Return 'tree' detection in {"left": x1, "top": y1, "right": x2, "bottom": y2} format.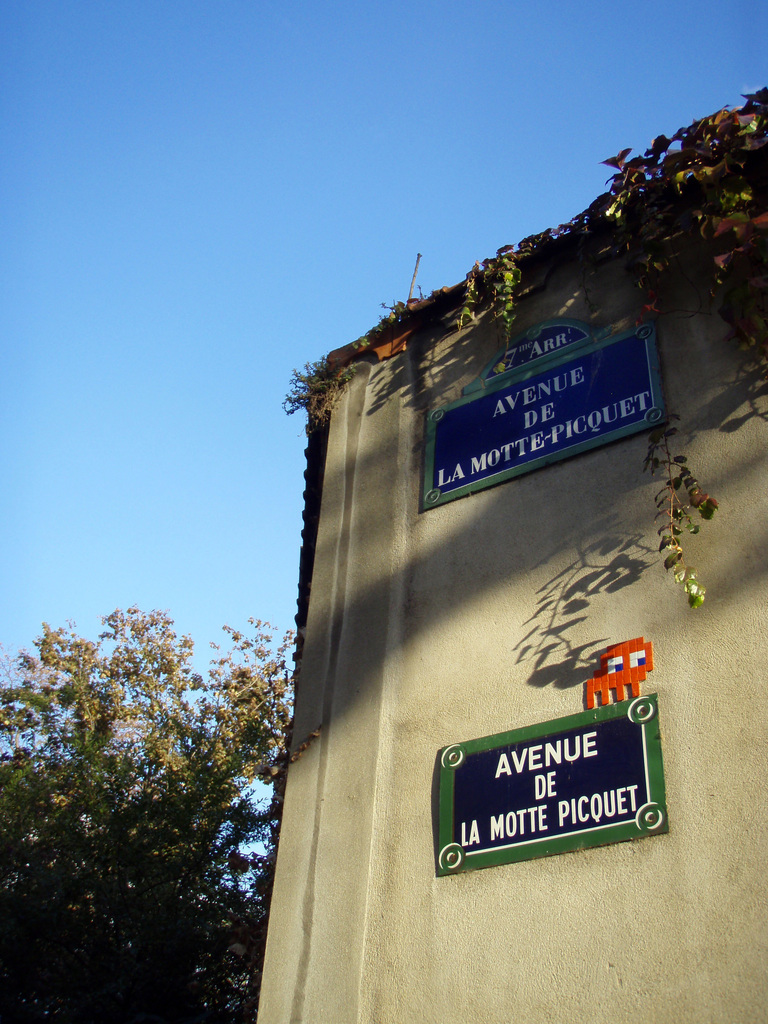
{"left": 0, "top": 598, "right": 298, "bottom": 1021}.
